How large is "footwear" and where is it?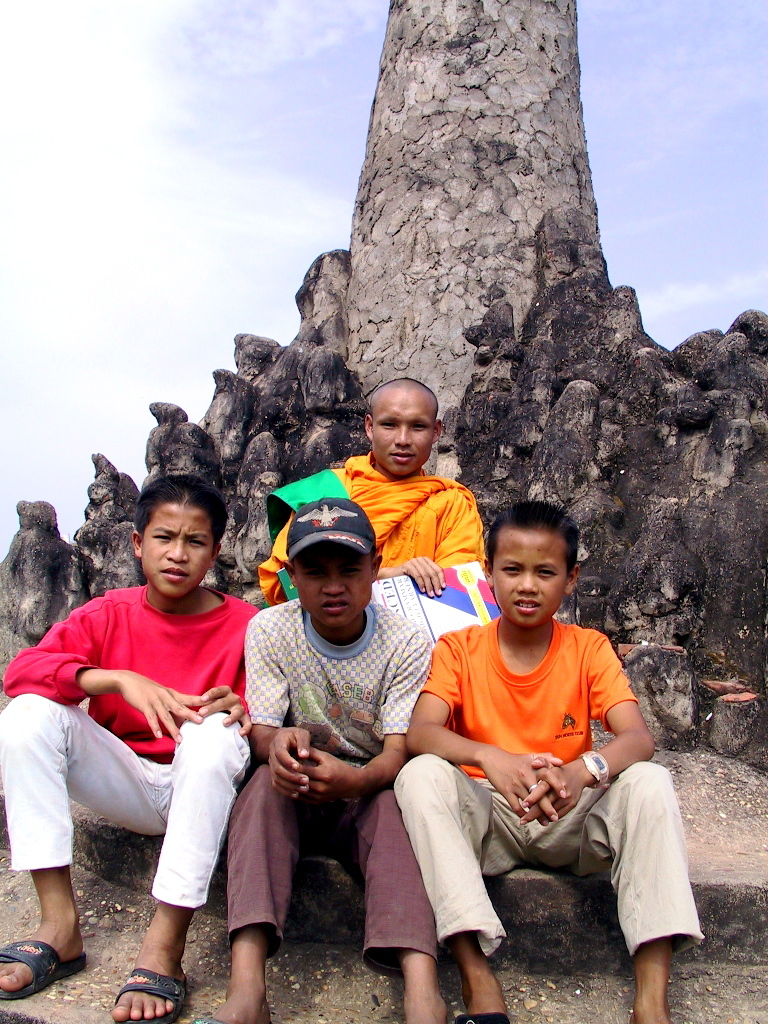
Bounding box: 190:1010:222:1023.
